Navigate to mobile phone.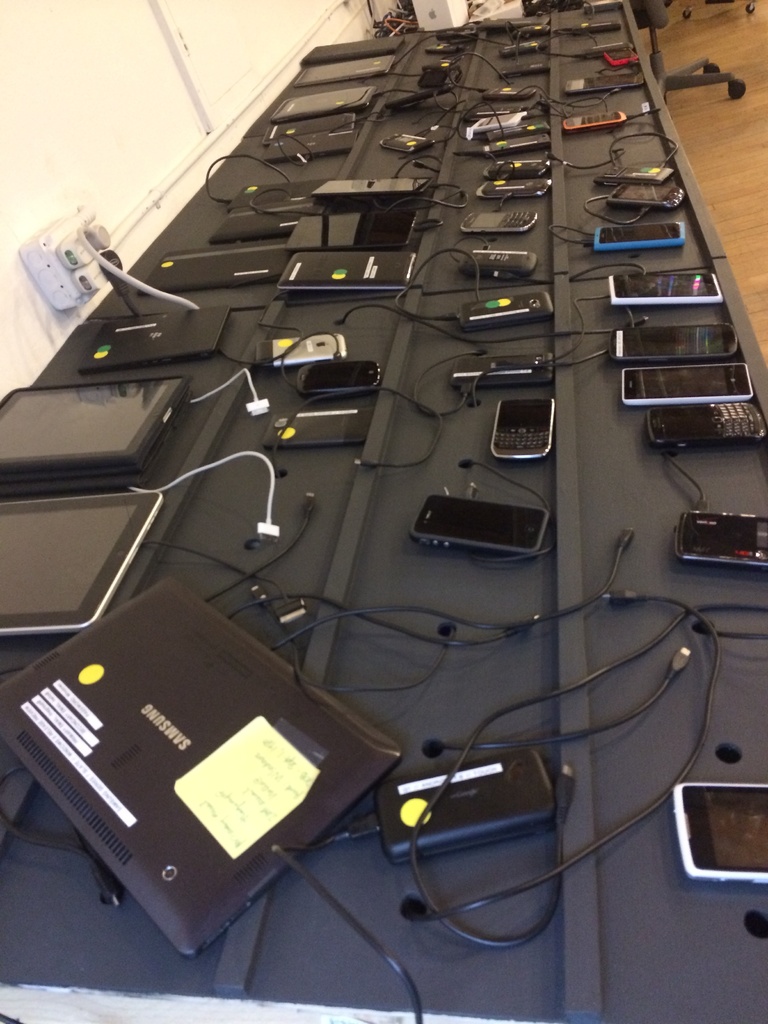
Navigation target: [x1=457, y1=294, x2=555, y2=324].
